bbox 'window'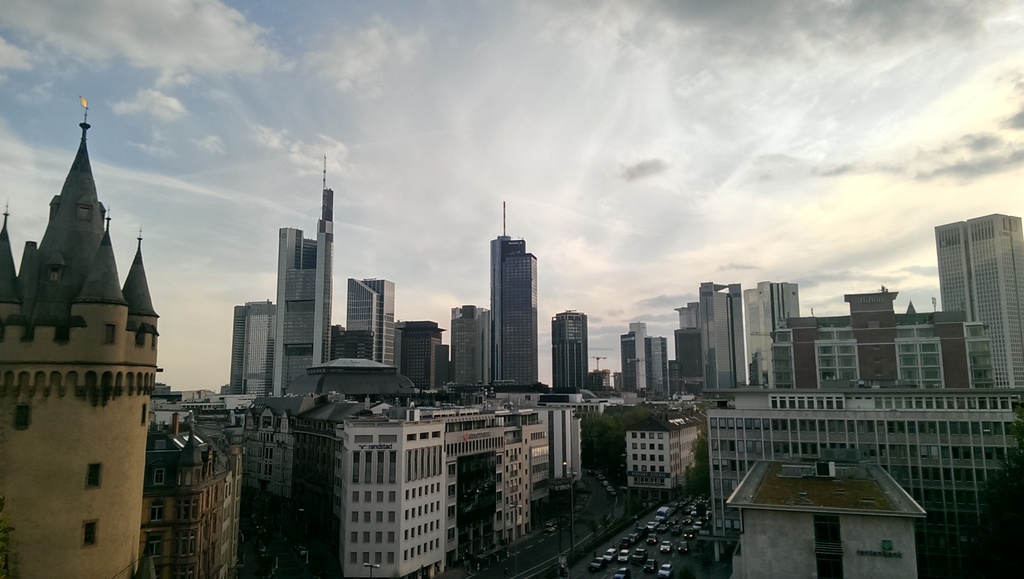
88 462 98 488
